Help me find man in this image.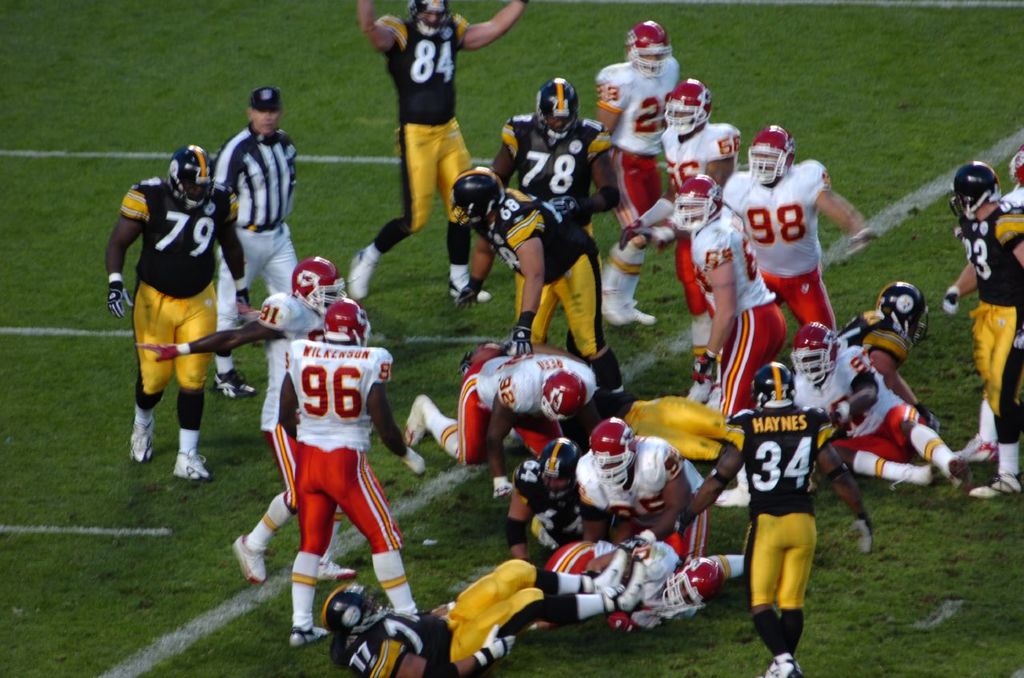
Found it: <region>135, 259, 359, 584</region>.
